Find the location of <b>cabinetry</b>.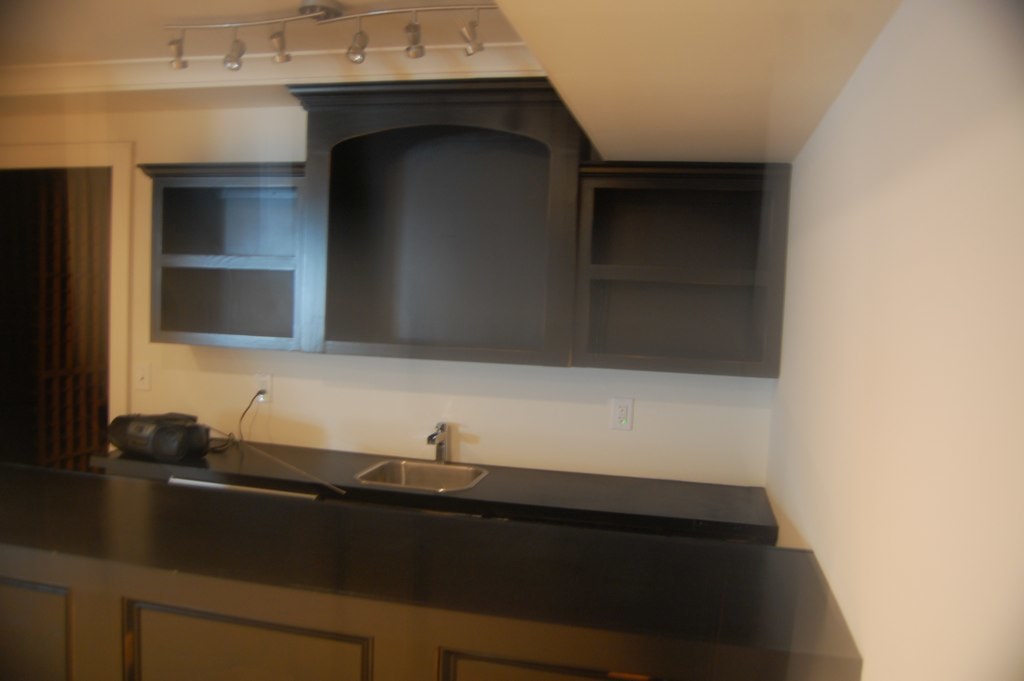
Location: (left=0, top=546, right=683, bottom=680).
